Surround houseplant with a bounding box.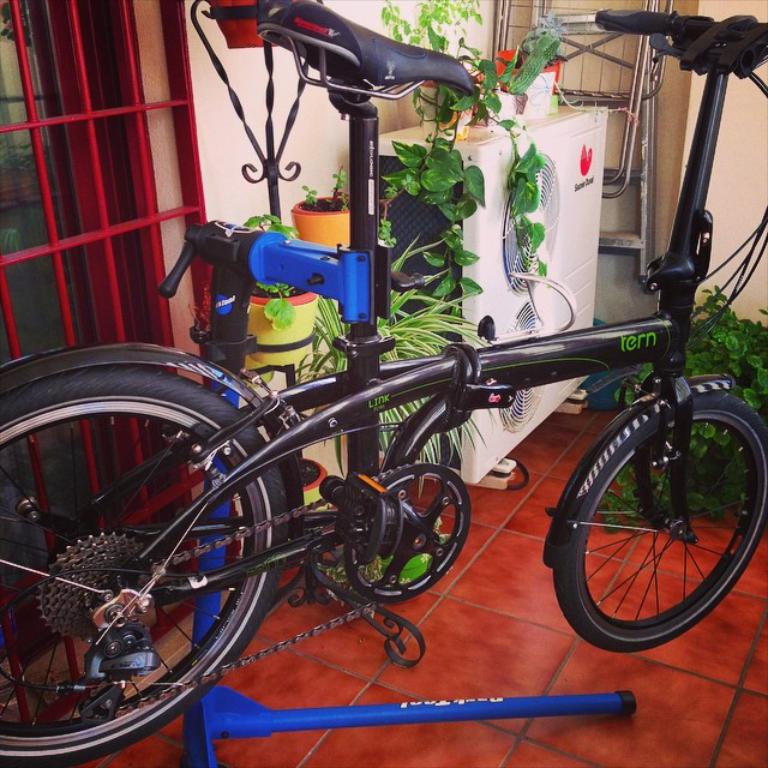
223,343,338,565.
